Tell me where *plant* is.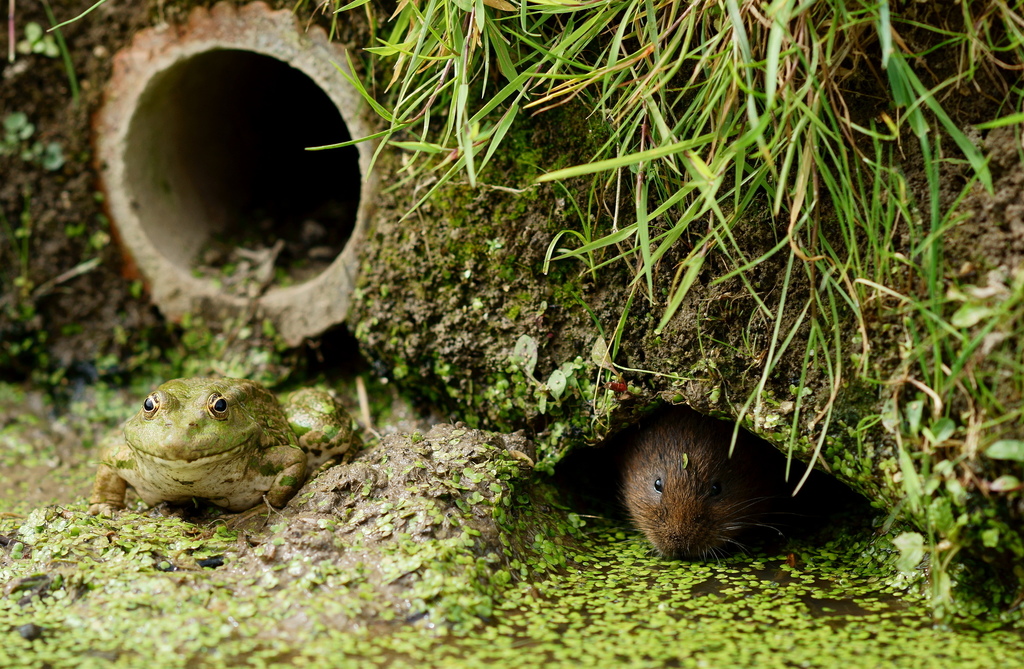
*plant* is at <region>226, 0, 1023, 499</region>.
